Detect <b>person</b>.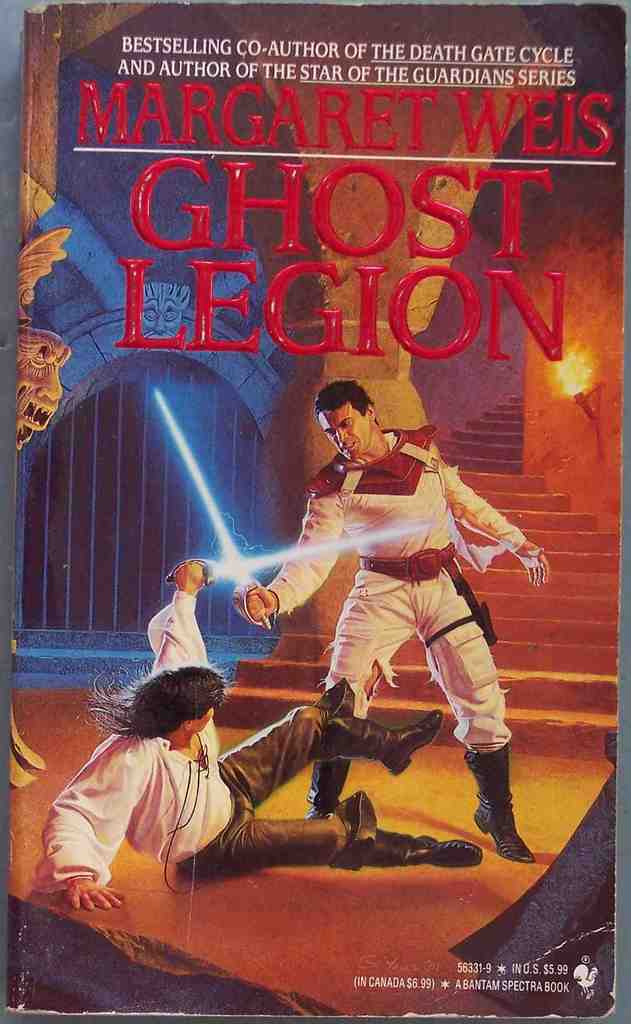
Detected at (x1=280, y1=384, x2=530, y2=858).
